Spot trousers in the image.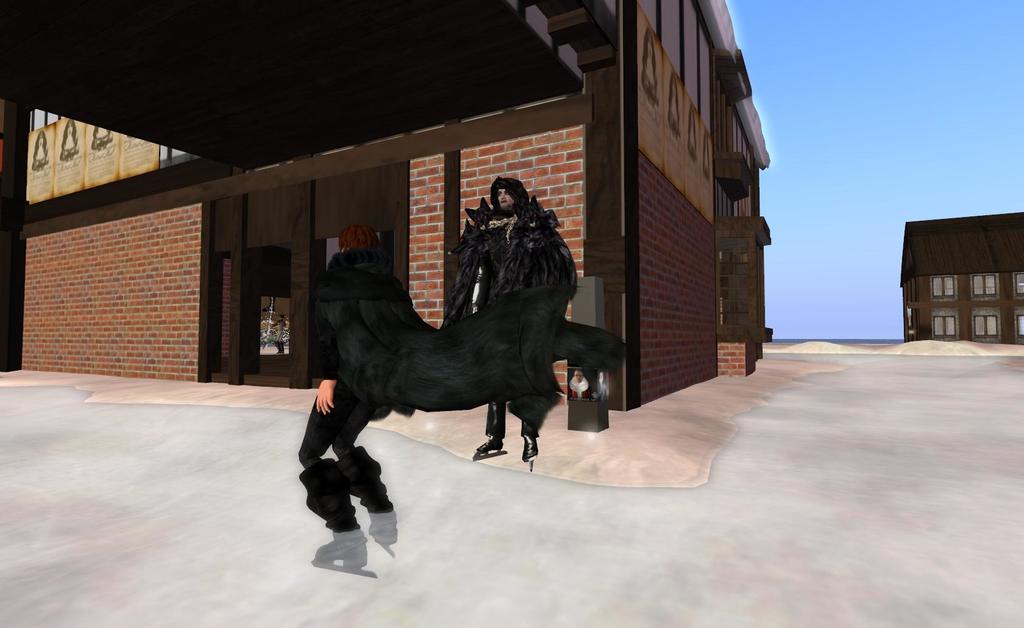
trousers found at bbox(483, 400, 538, 440).
